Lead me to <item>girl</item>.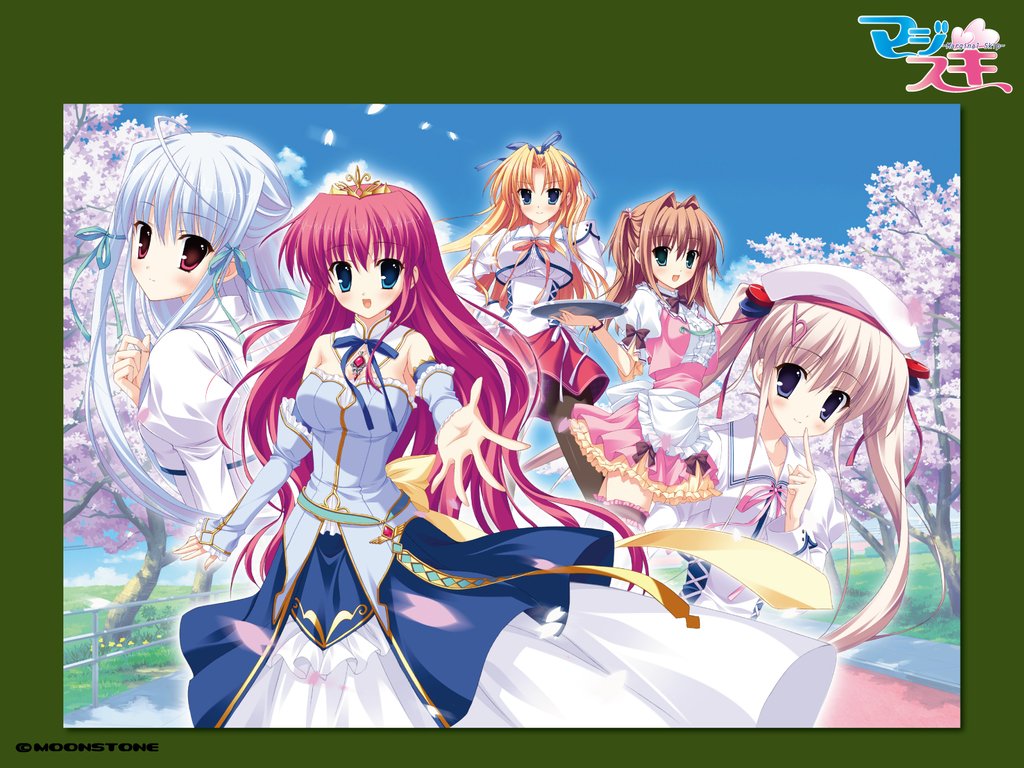
Lead to [left=180, top=161, right=836, bottom=729].
